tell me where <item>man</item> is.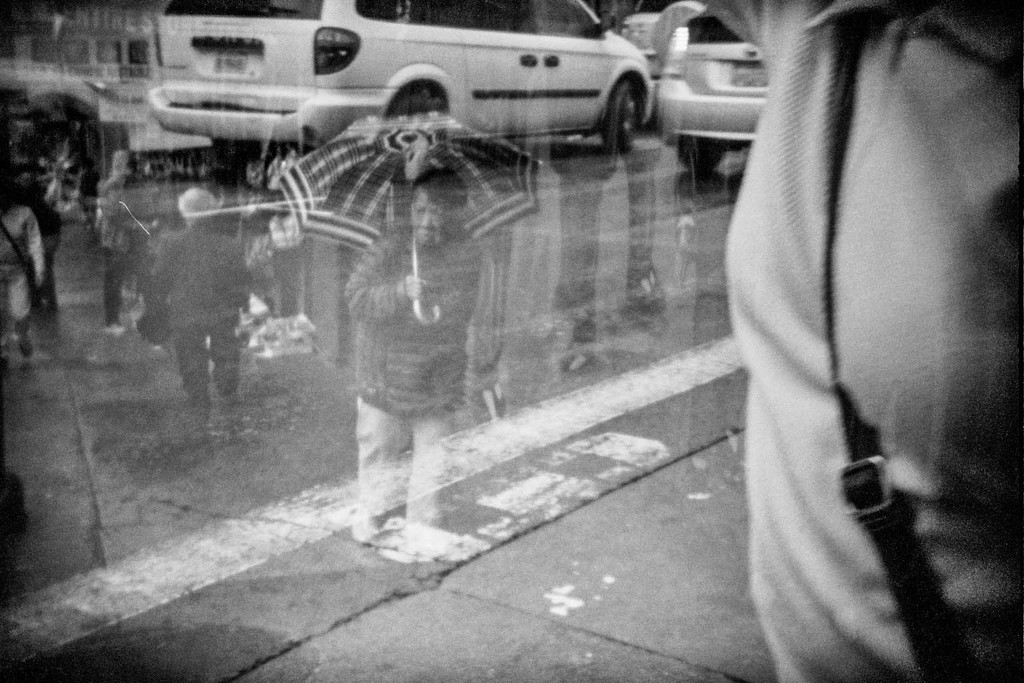
<item>man</item> is at {"left": 341, "top": 165, "right": 481, "bottom": 555}.
